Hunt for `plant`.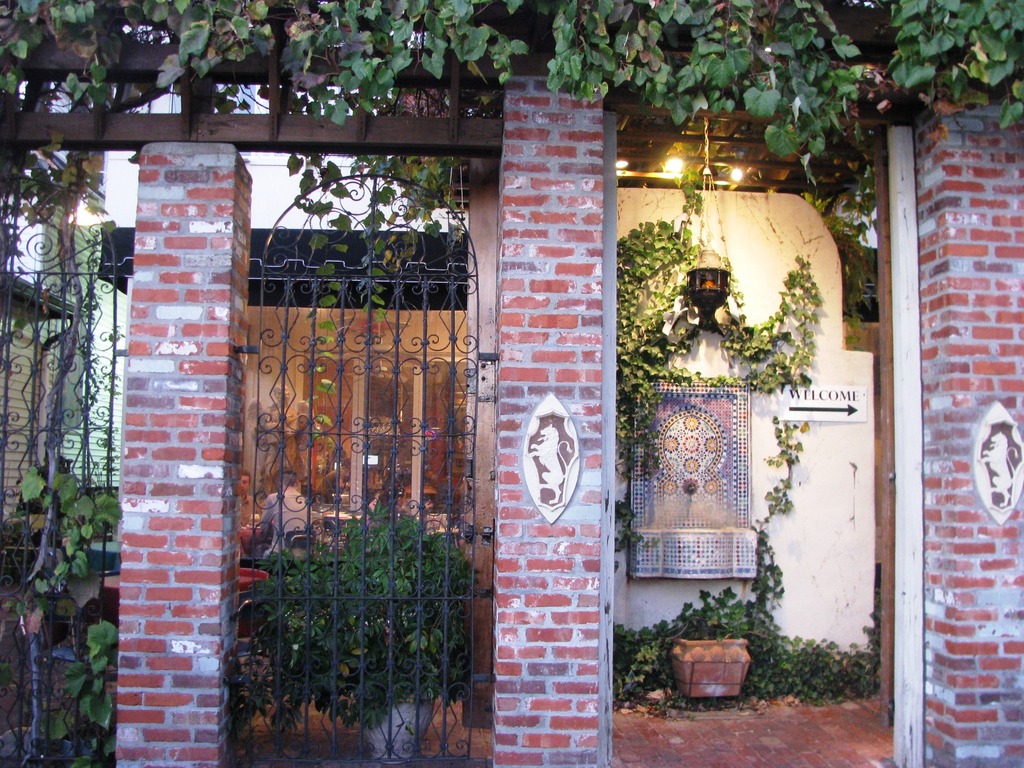
Hunted down at 608,209,710,488.
